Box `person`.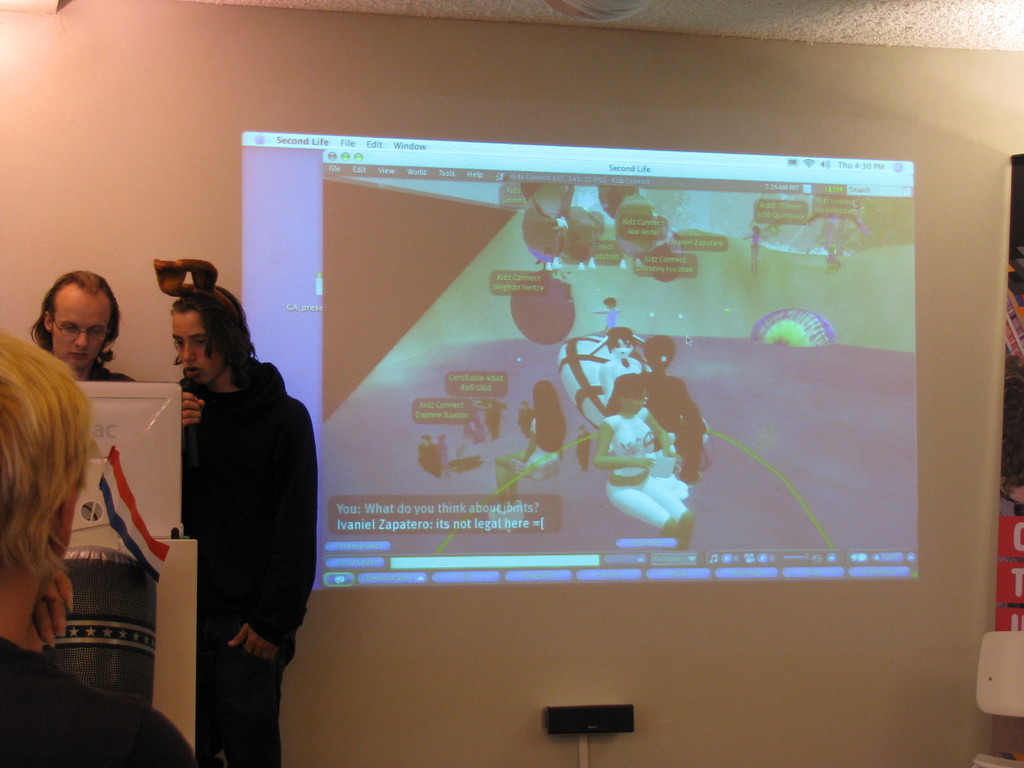
{"x1": 0, "y1": 331, "x2": 191, "y2": 762}.
